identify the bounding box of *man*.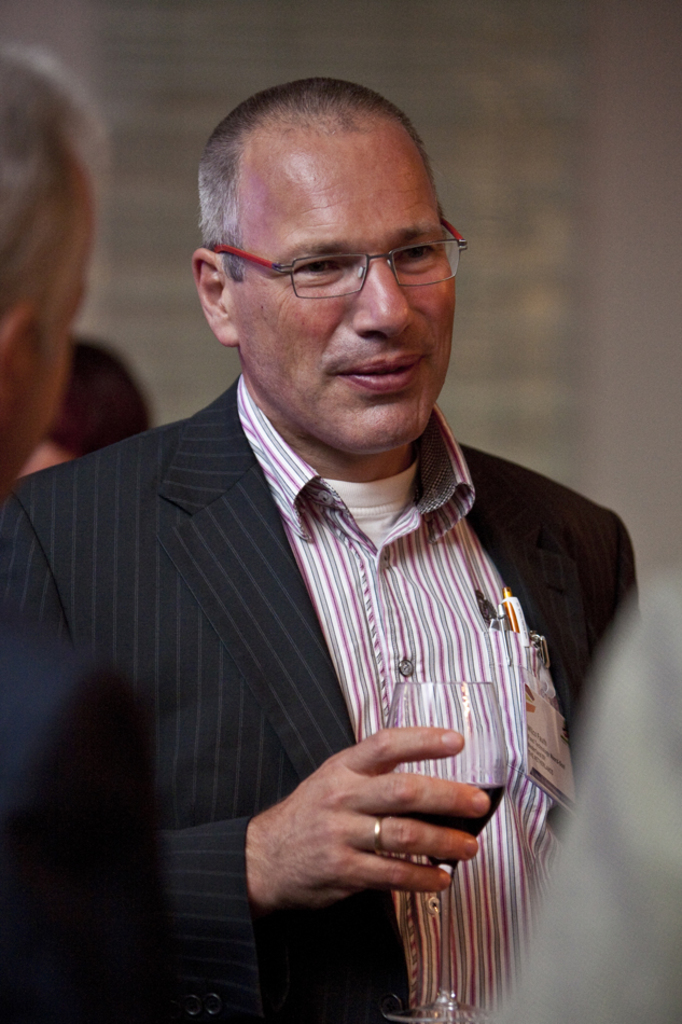
x1=0, y1=73, x2=641, y2=1023.
